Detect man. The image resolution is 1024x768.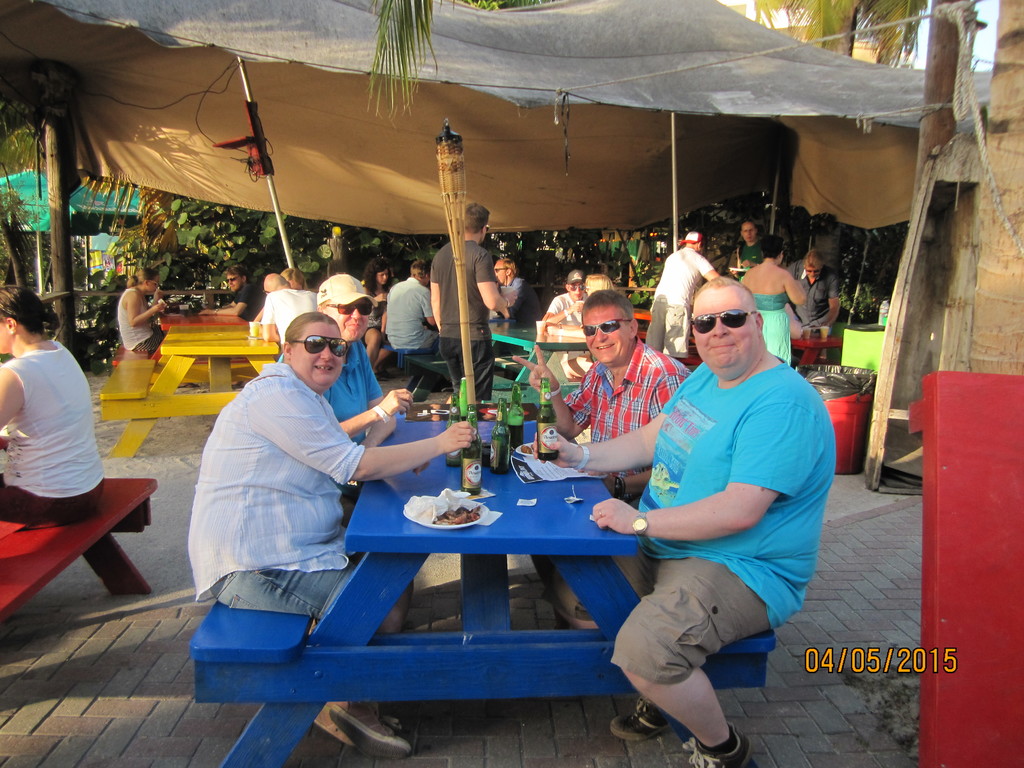
(x1=260, y1=269, x2=314, y2=348).
